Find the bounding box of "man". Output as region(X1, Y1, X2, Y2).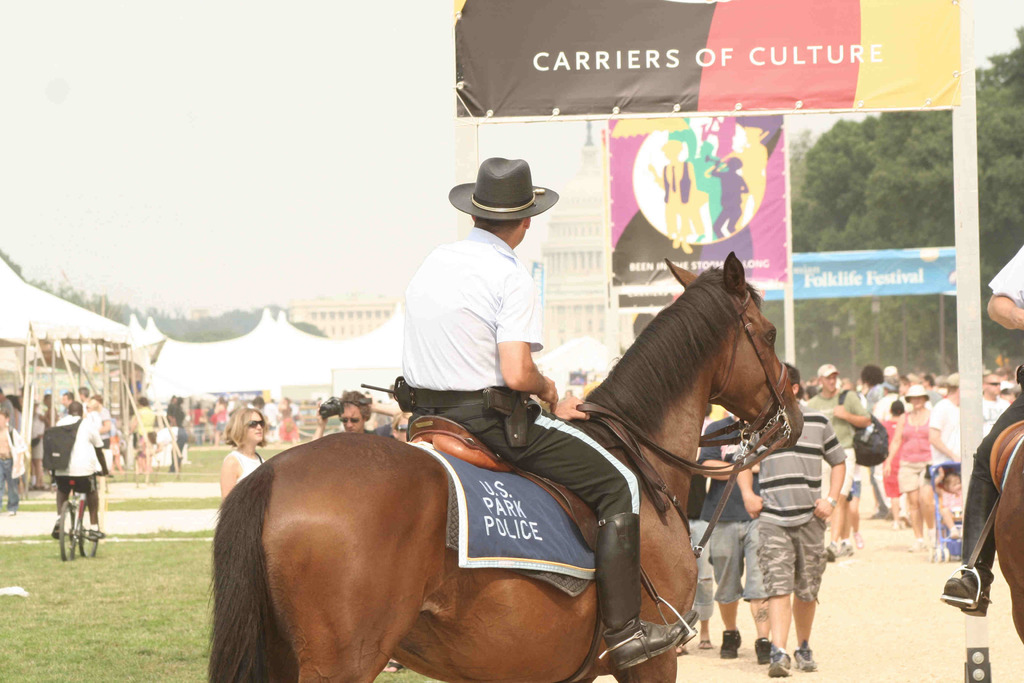
region(936, 375, 960, 530).
